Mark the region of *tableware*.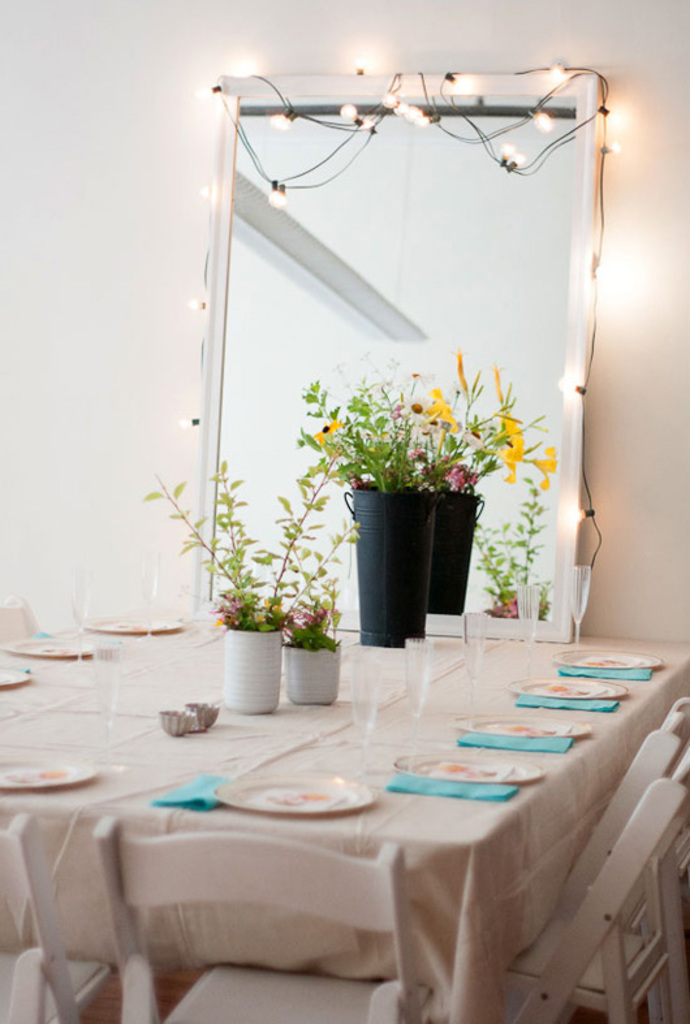
Region: locate(350, 653, 381, 778).
